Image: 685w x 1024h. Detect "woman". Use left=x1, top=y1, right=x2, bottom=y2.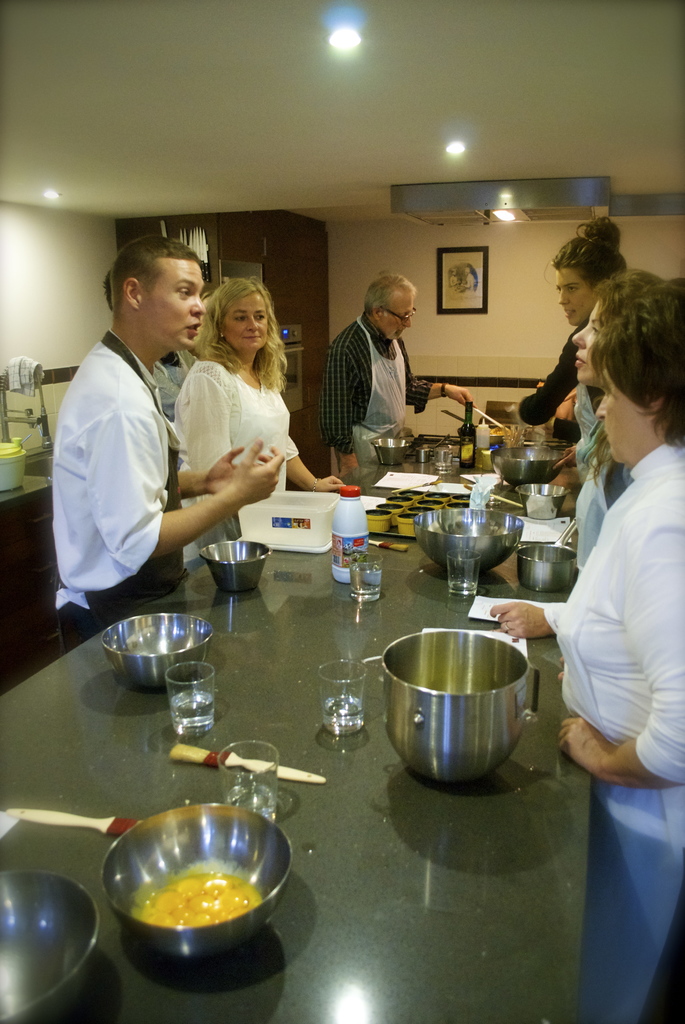
left=554, top=278, right=684, bottom=1023.
